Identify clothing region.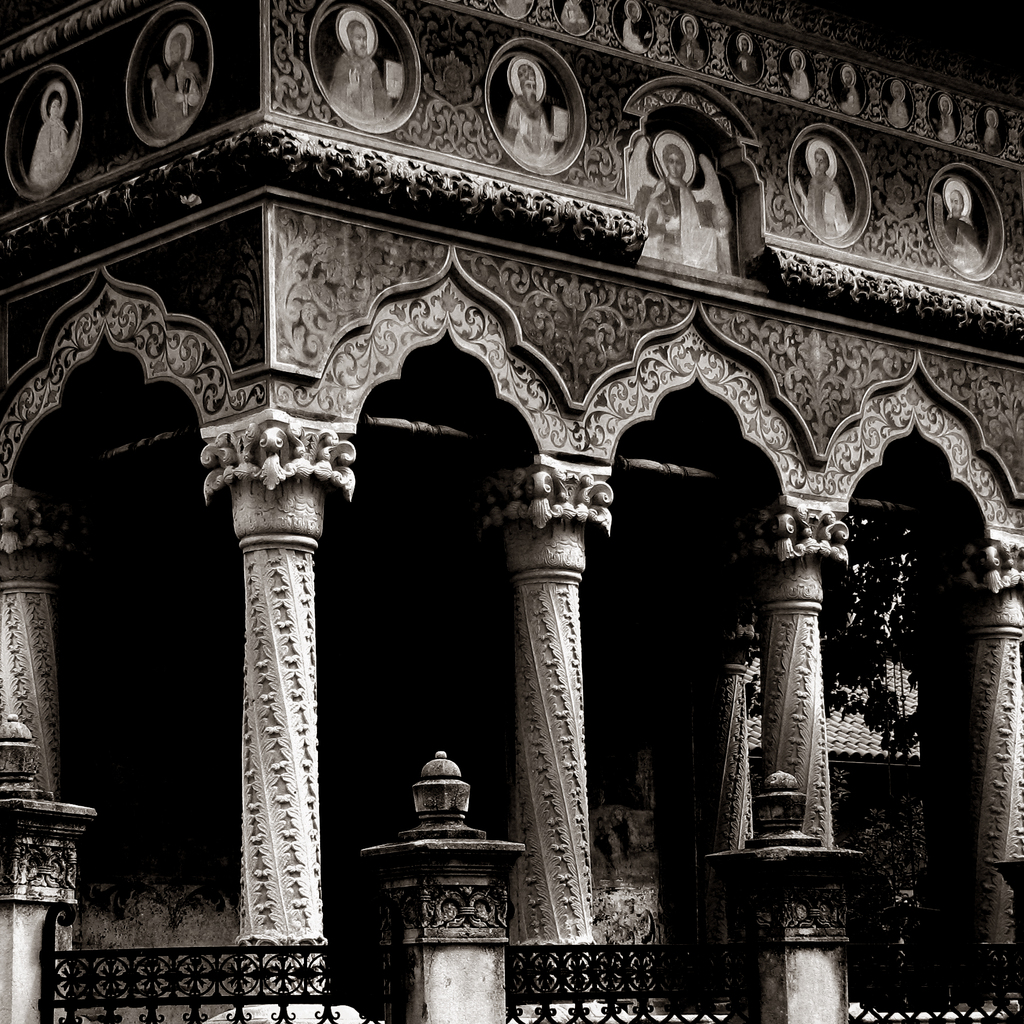
Region: BBox(803, 180, 850, 235).
